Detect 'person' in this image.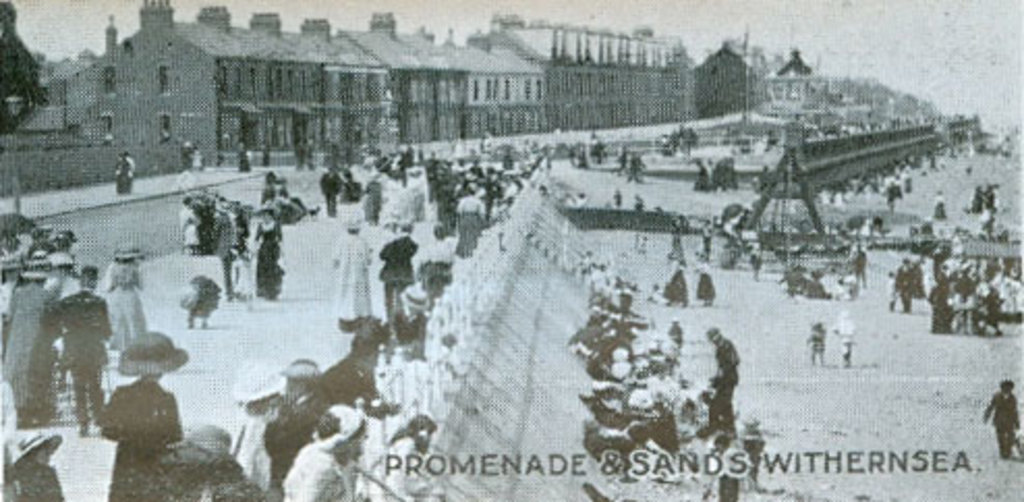
Detection: region(35, 263, 112, 431).
